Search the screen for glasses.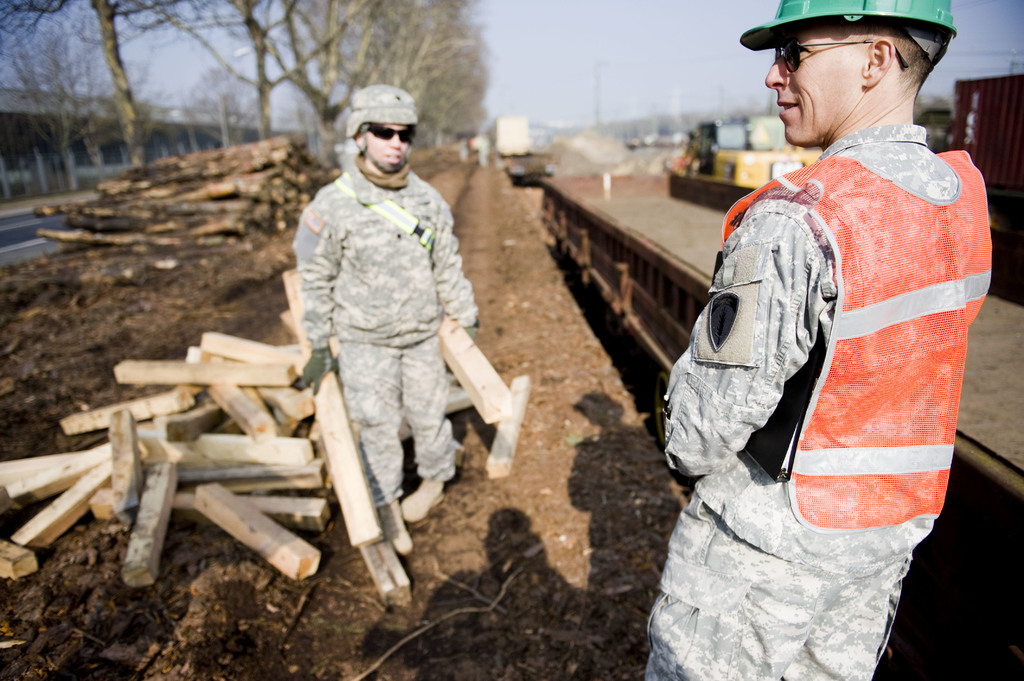
Found at select_region(775, 31, 913, 76).
